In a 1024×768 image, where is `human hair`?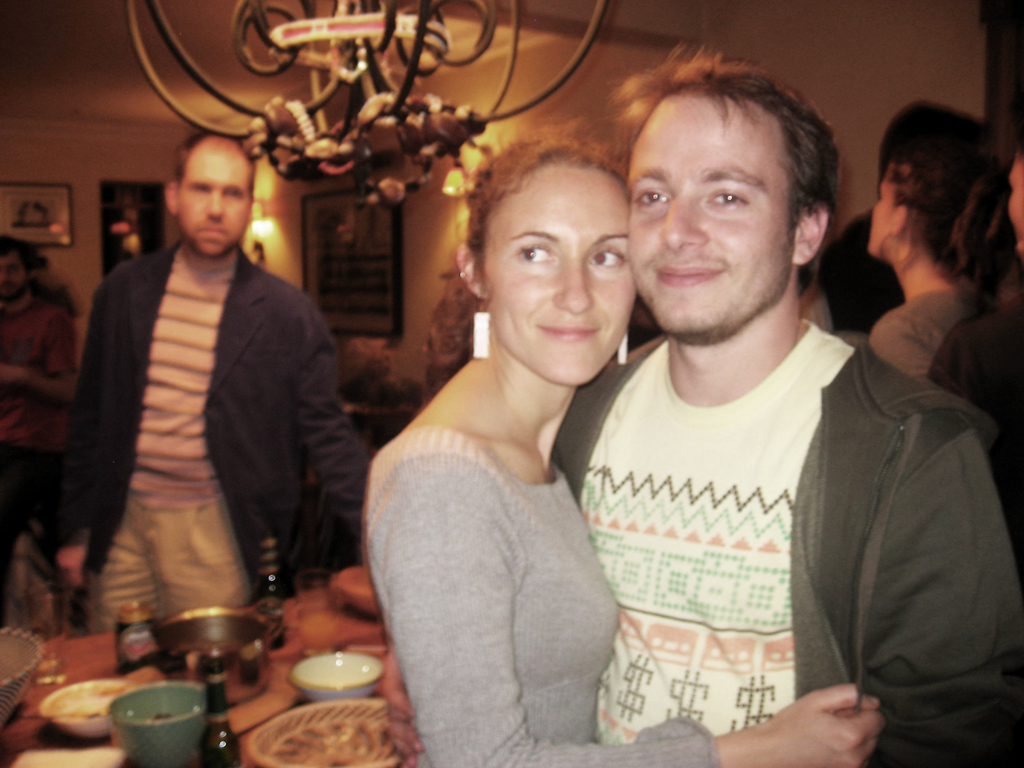
BBox(620, 42, 838, 273).
